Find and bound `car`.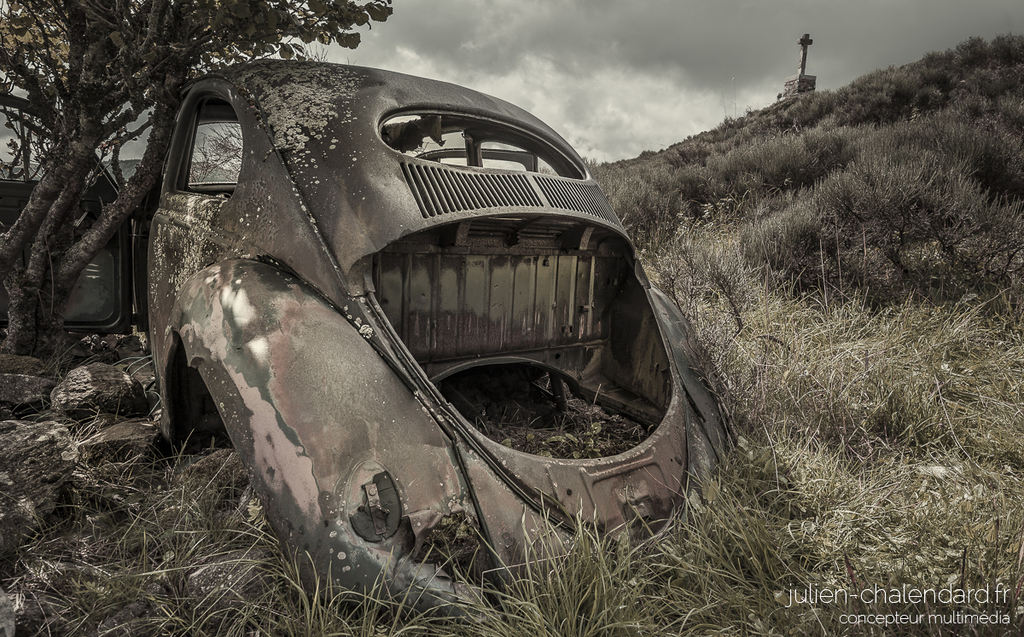
Bound: 70,64,729,619.
